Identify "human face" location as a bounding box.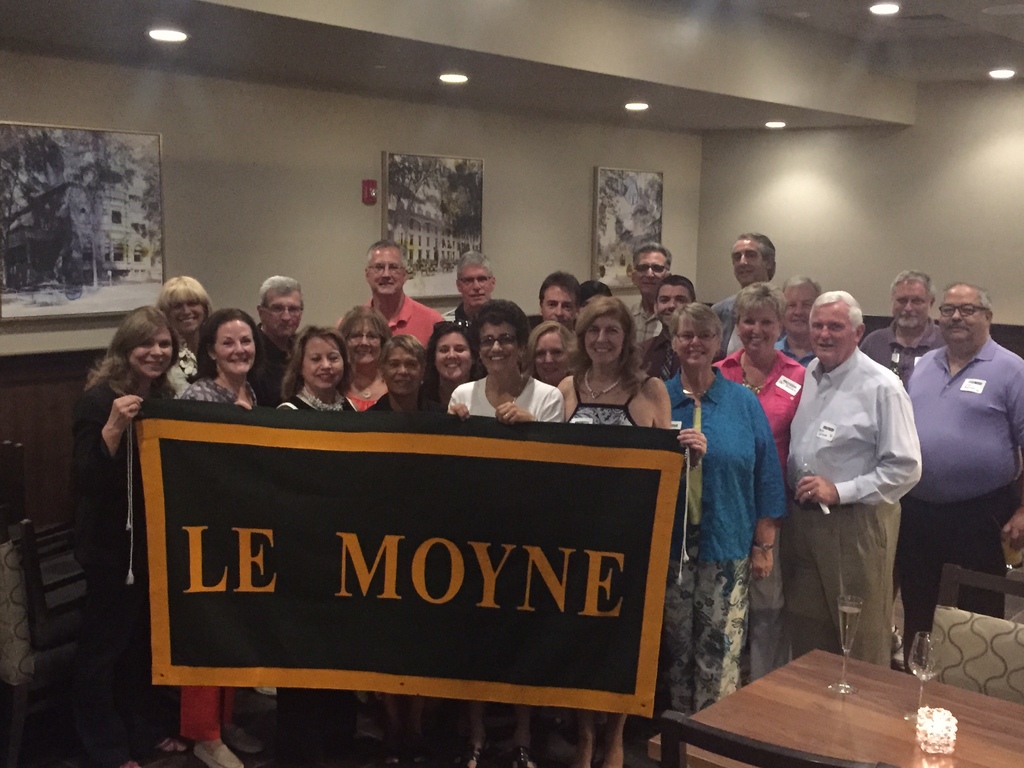
x1=584 y1=317 x2=623 y2=362.
